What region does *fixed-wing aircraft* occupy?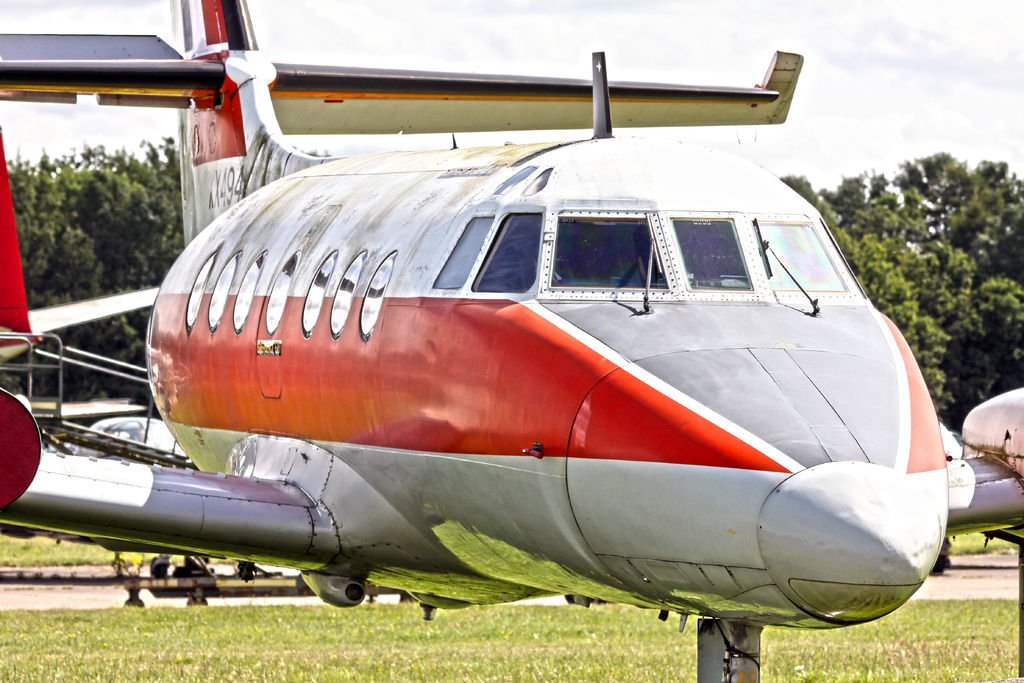
box=[3, 0, 1023, 682].
